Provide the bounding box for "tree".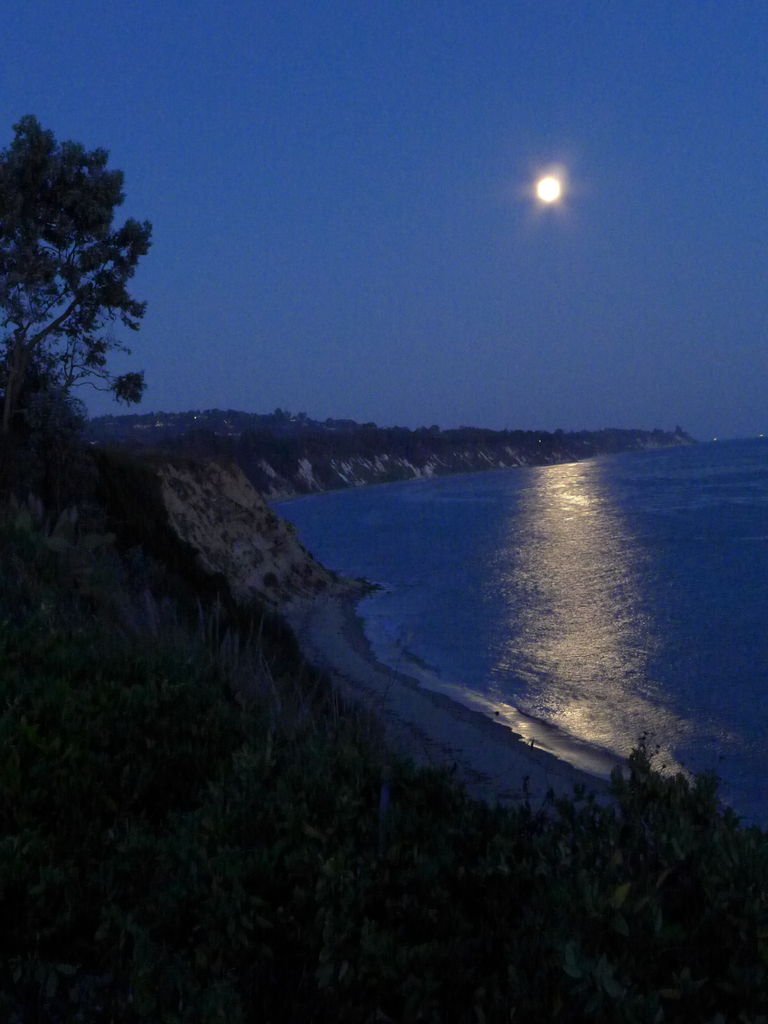
bbox=[0, 111, 148, 472].
